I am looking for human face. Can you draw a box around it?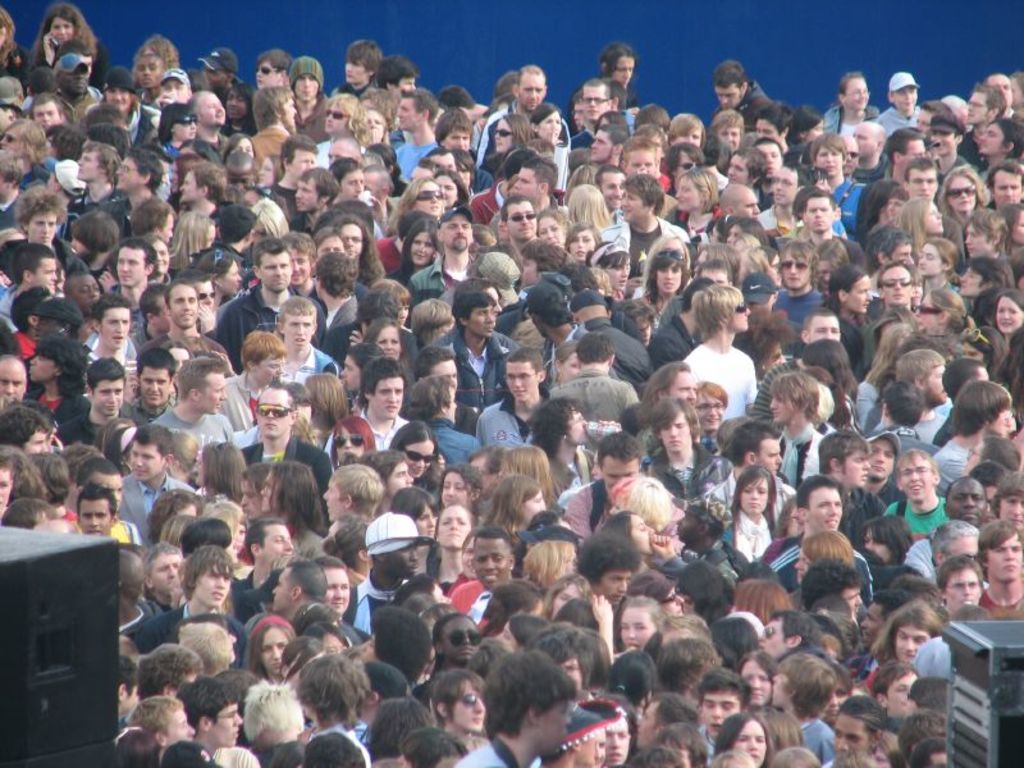
Sure, the bounding box is box(100, 308, 124, 346).
